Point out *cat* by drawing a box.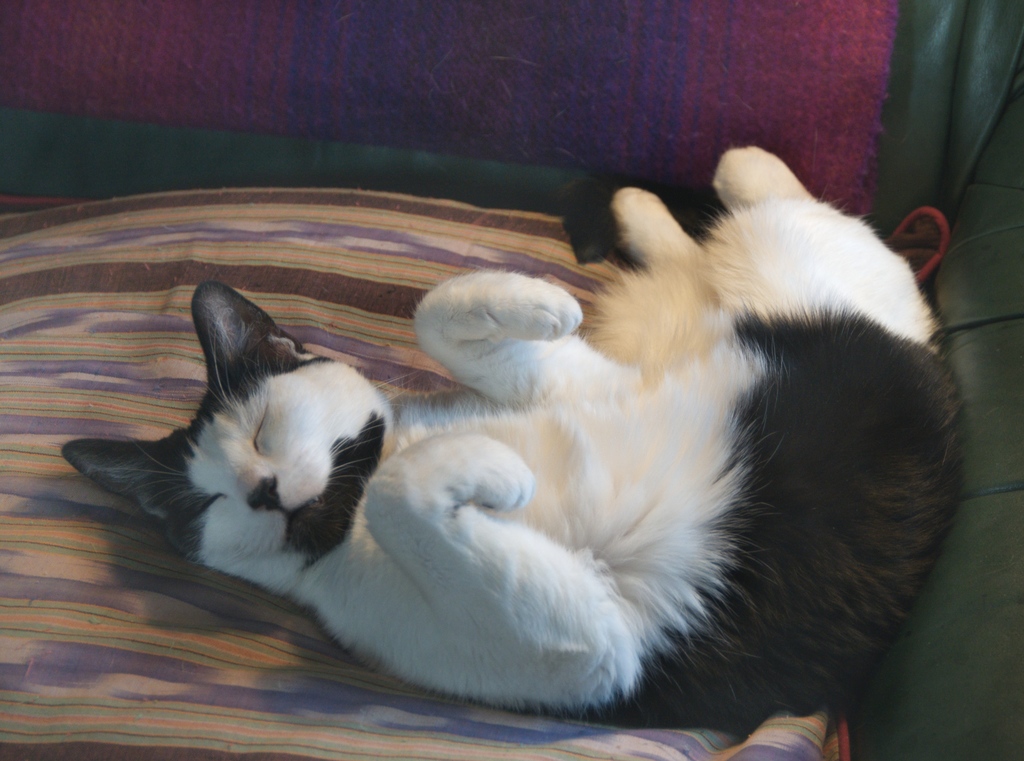
crop(54, 148, 975, 730).
